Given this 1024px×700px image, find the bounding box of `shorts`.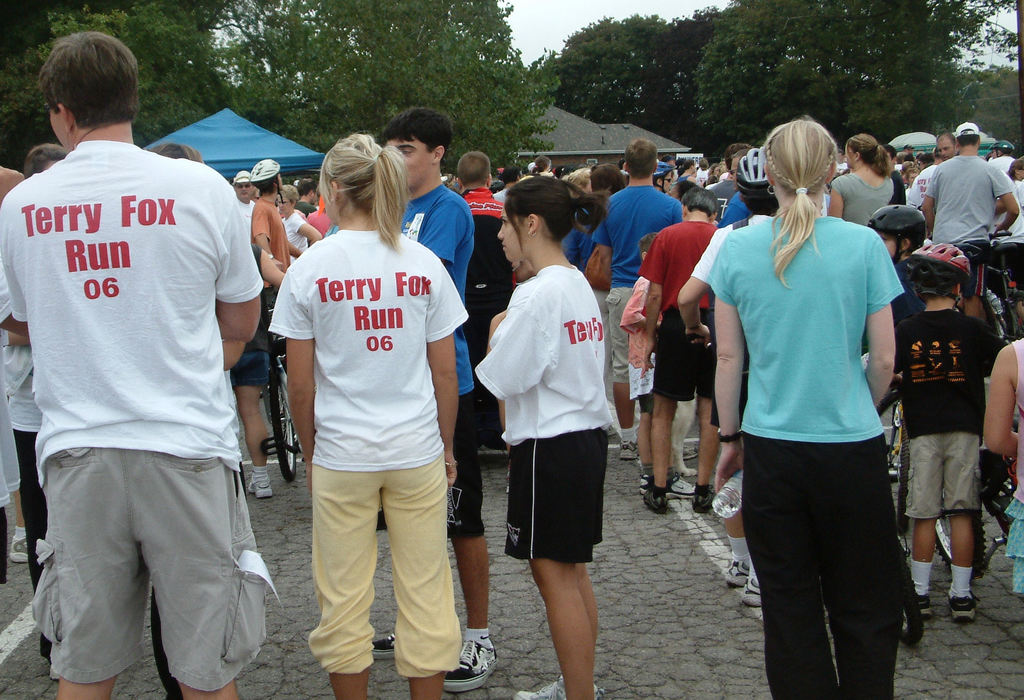
x1=604 y1=286 x2=631 y2=386.
